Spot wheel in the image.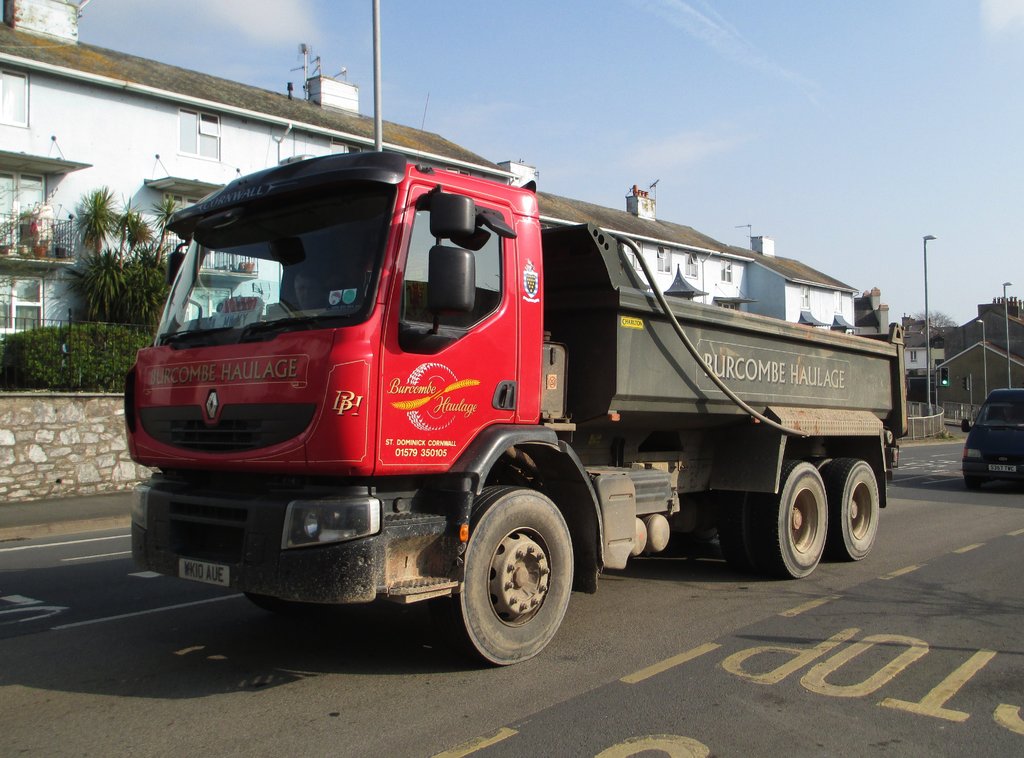
wheel found at bbox(826, 453, 881, 561).
